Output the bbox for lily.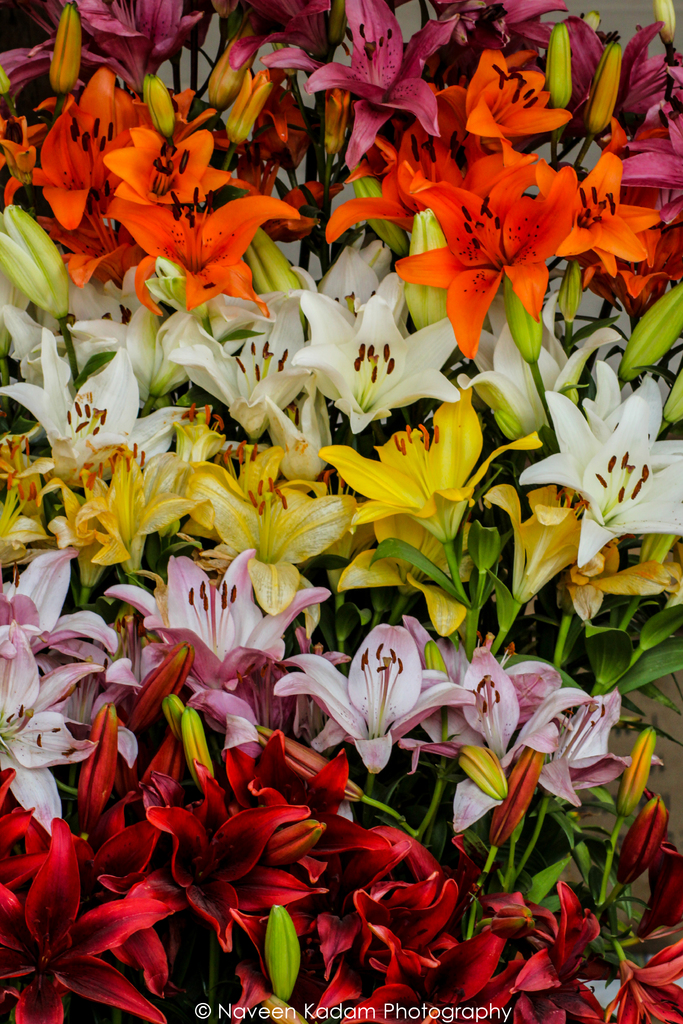
select_region(106, 556, 334, 696).
